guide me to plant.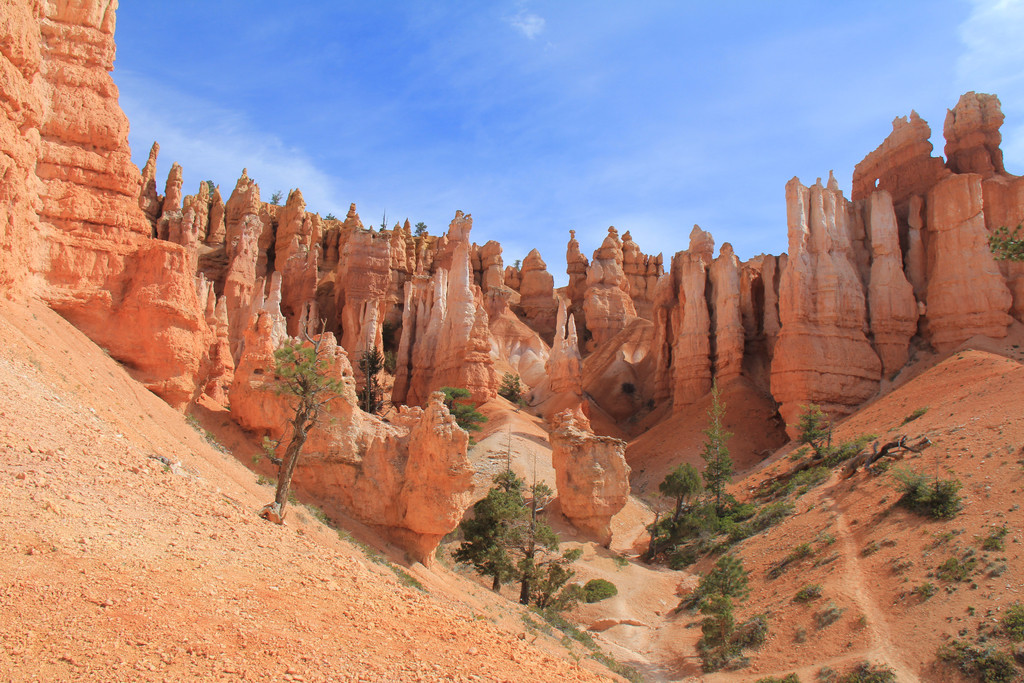
Guidance: locate(788, 393, 829, 454).
